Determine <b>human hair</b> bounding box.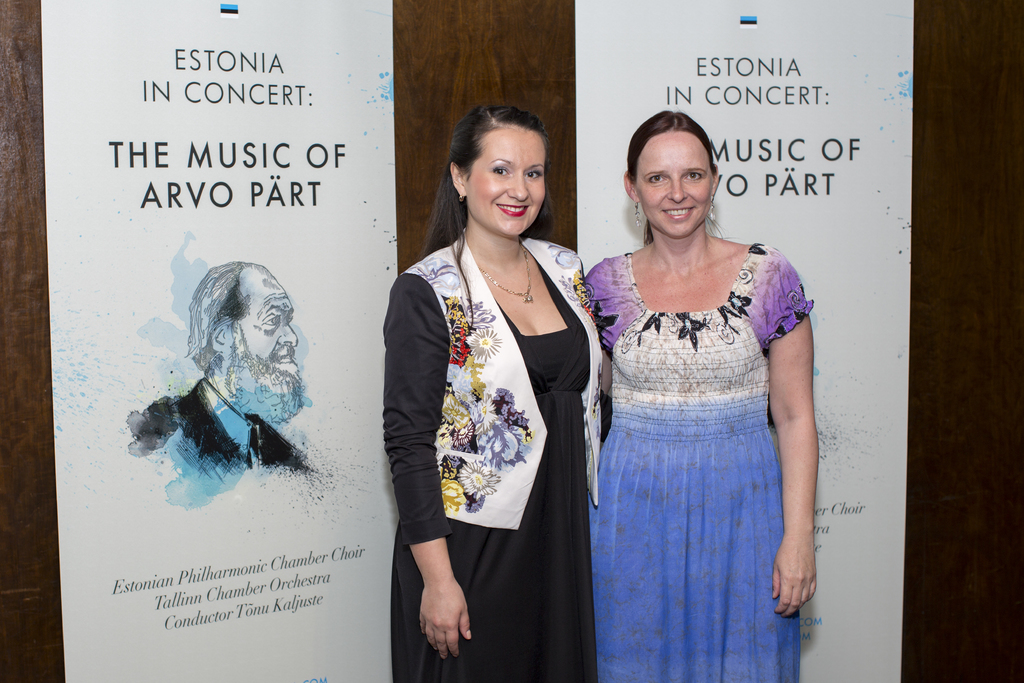
Determined: 621/107/731/242.
